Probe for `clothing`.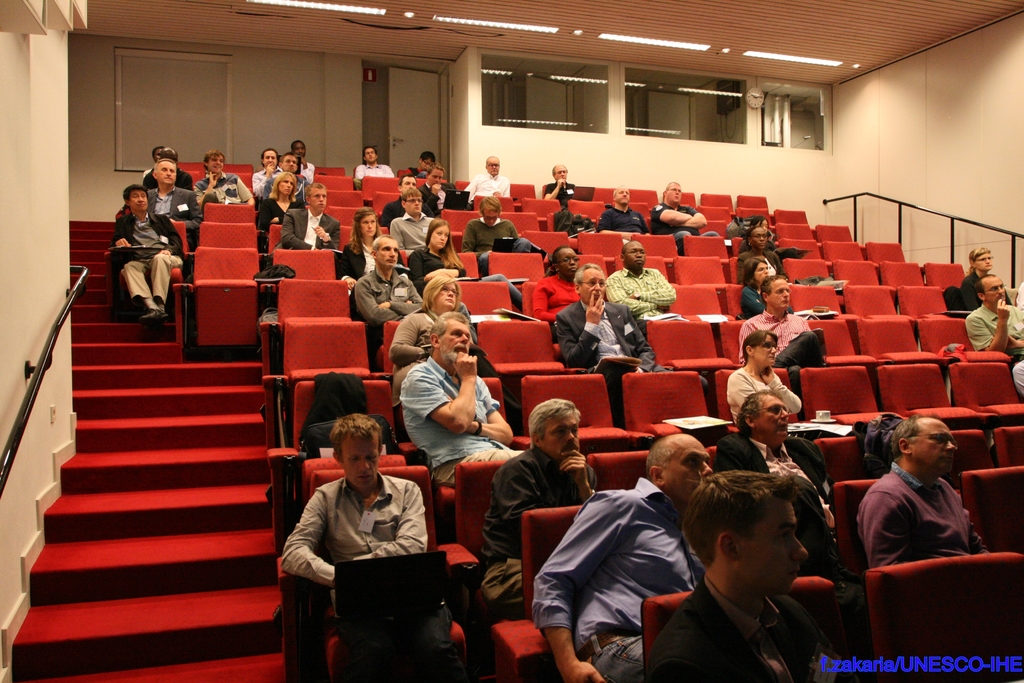
Probe result: bbox=[141, 161, 194, 189].
